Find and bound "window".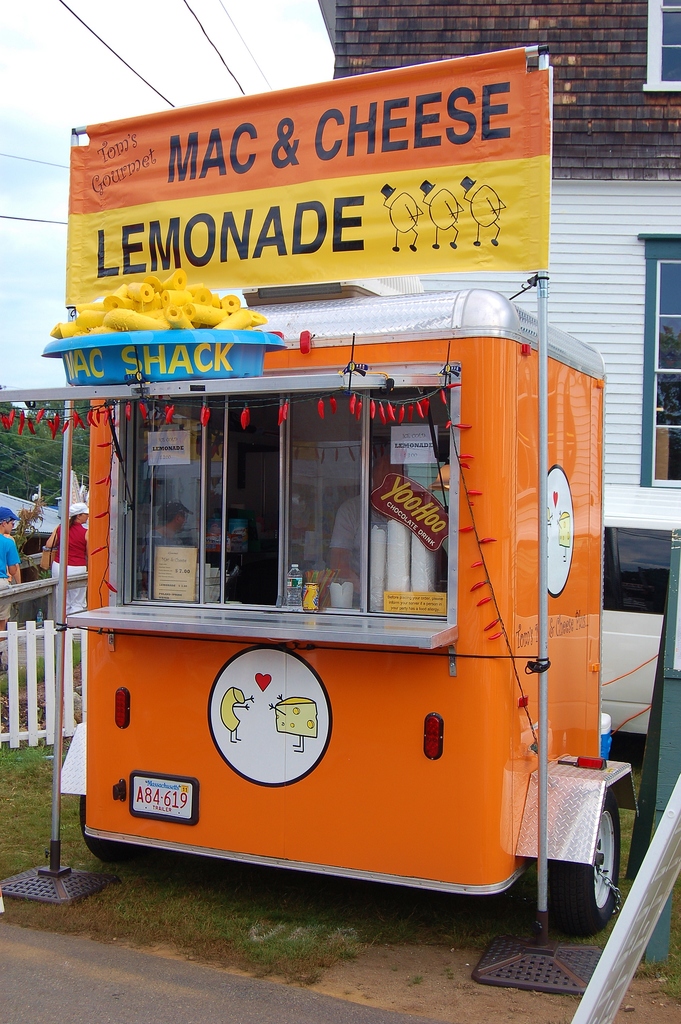
Bound: Rect(640, 239, 680, 486).
